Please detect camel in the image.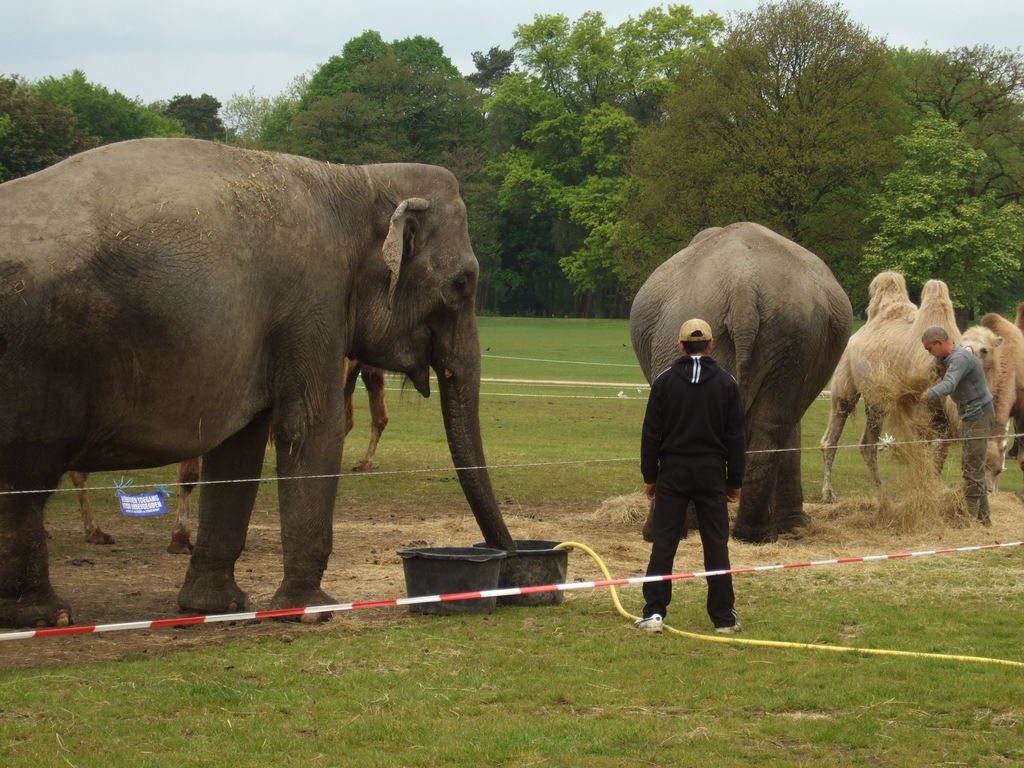
{"left": 981, "top": 294, "right": 1023, "bottom": 474}.
